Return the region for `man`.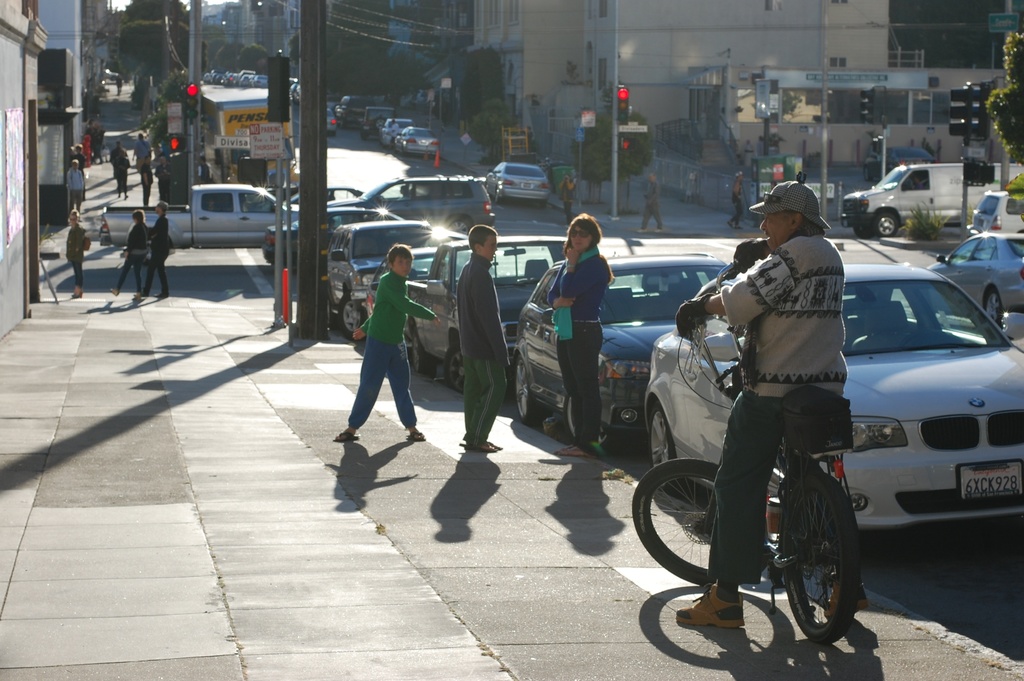
(131, 133, 151, 169).
